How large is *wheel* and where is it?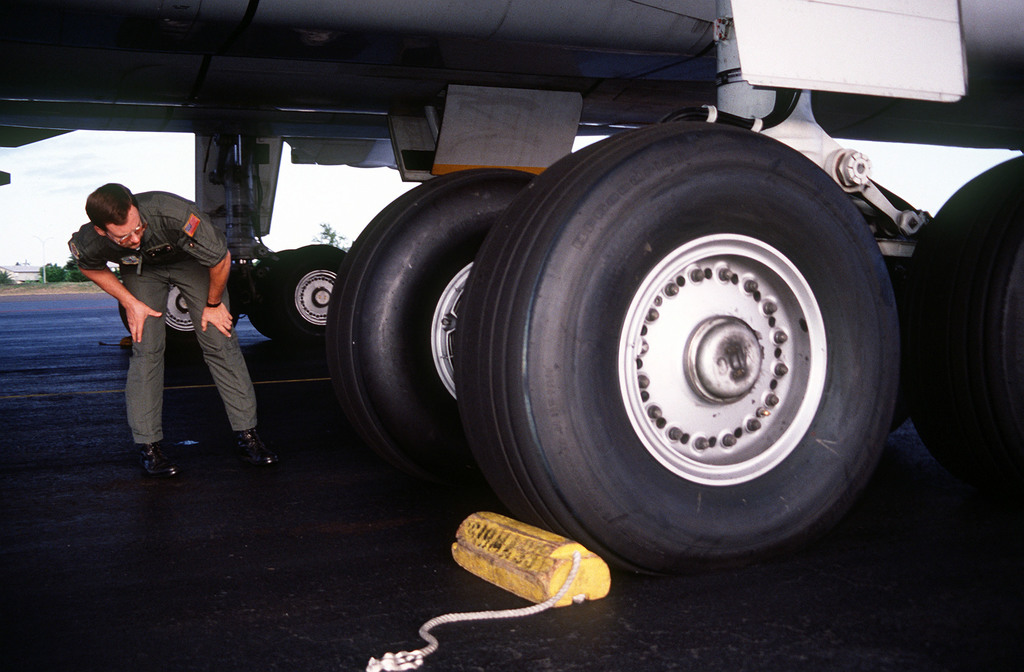
Bounding box: l=270, t=243, r=346, b=344.
